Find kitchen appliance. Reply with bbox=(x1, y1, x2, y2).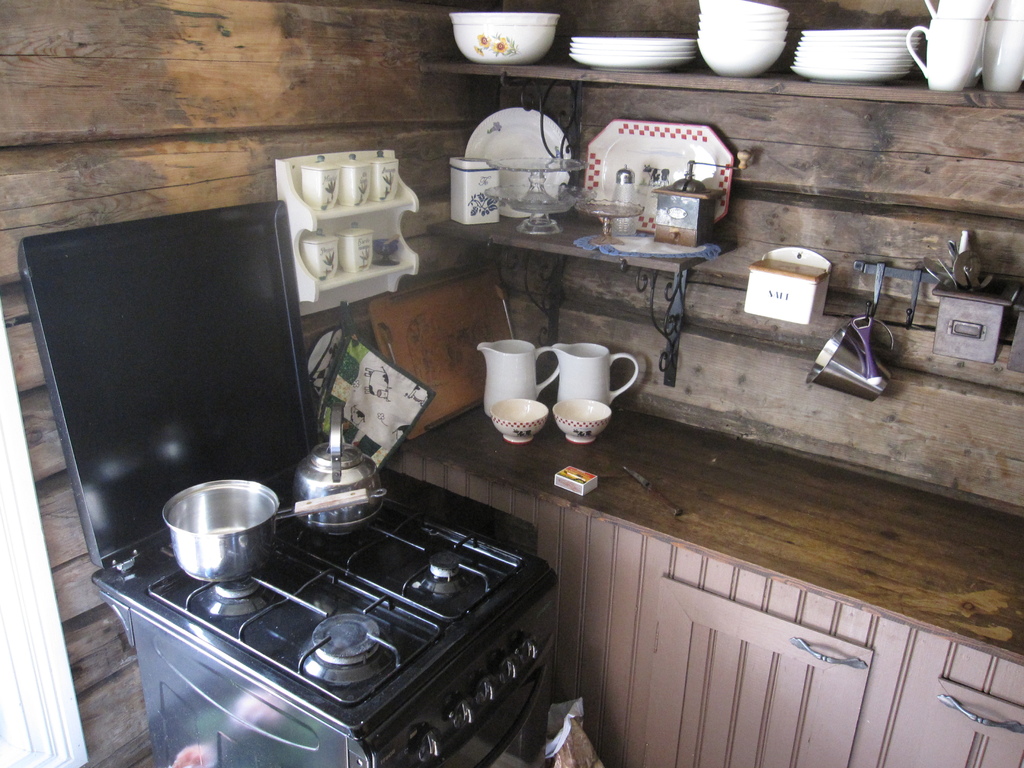
bbox=(550, 339, 639, 410).
